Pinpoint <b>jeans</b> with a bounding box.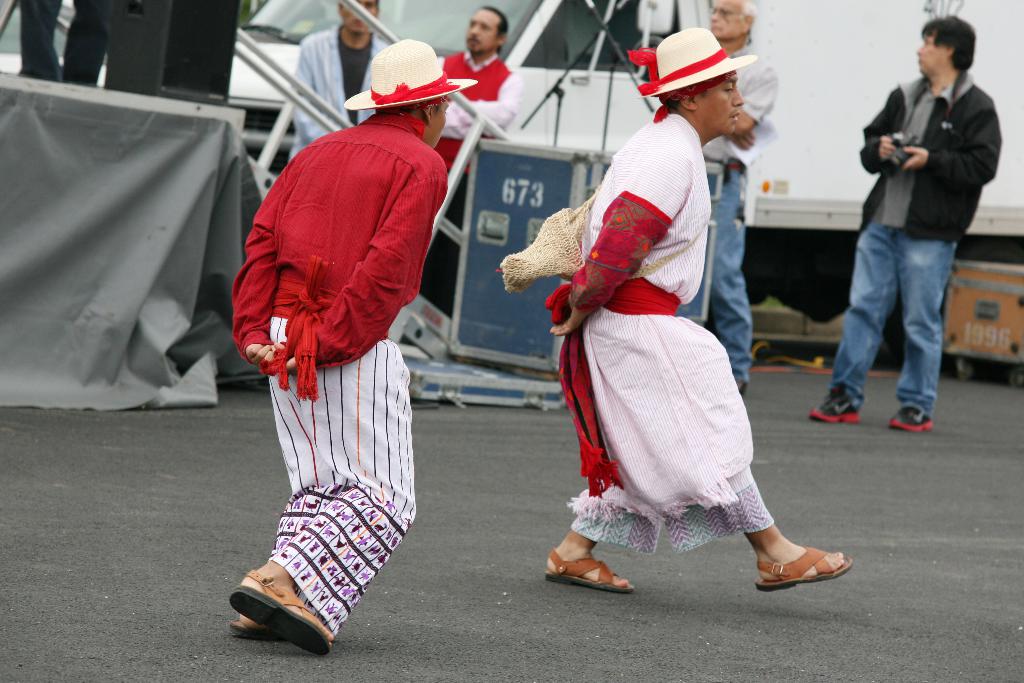
<region>824, 211, 965, 418</region>.
